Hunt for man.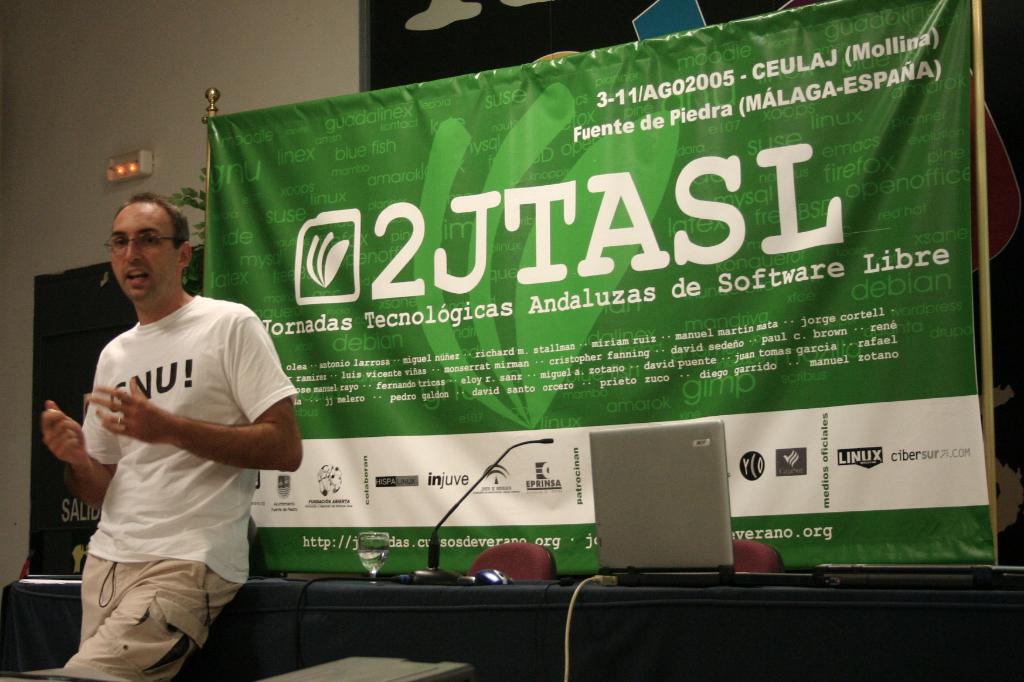
Hunted down at Rect(53, 189, 287, 679).
